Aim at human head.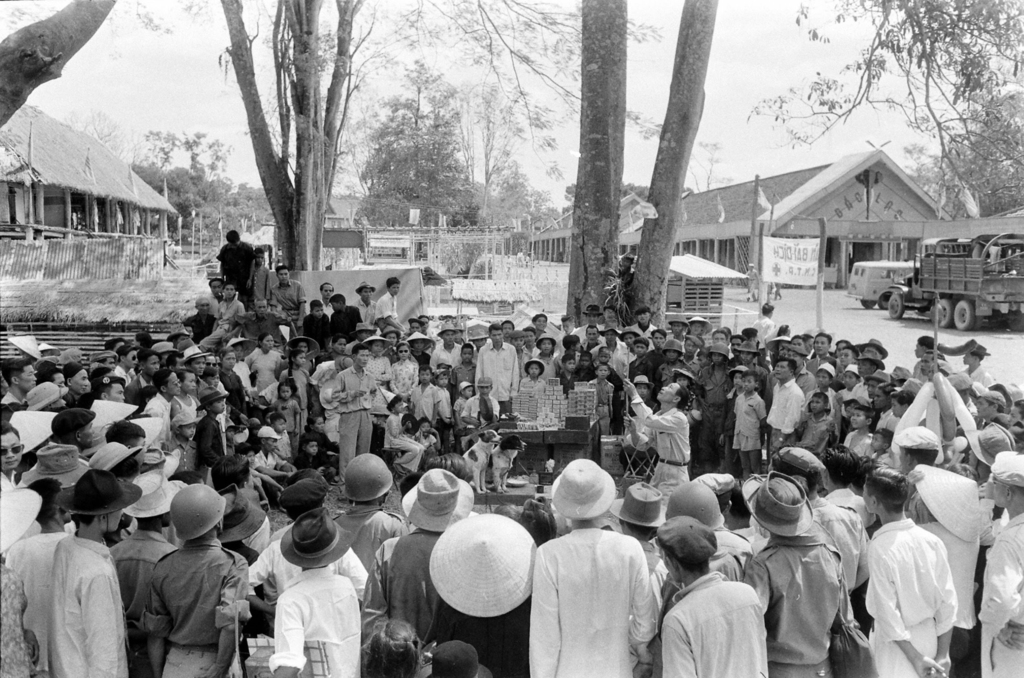
Aimed at locate(205, 352, 220, 366).
